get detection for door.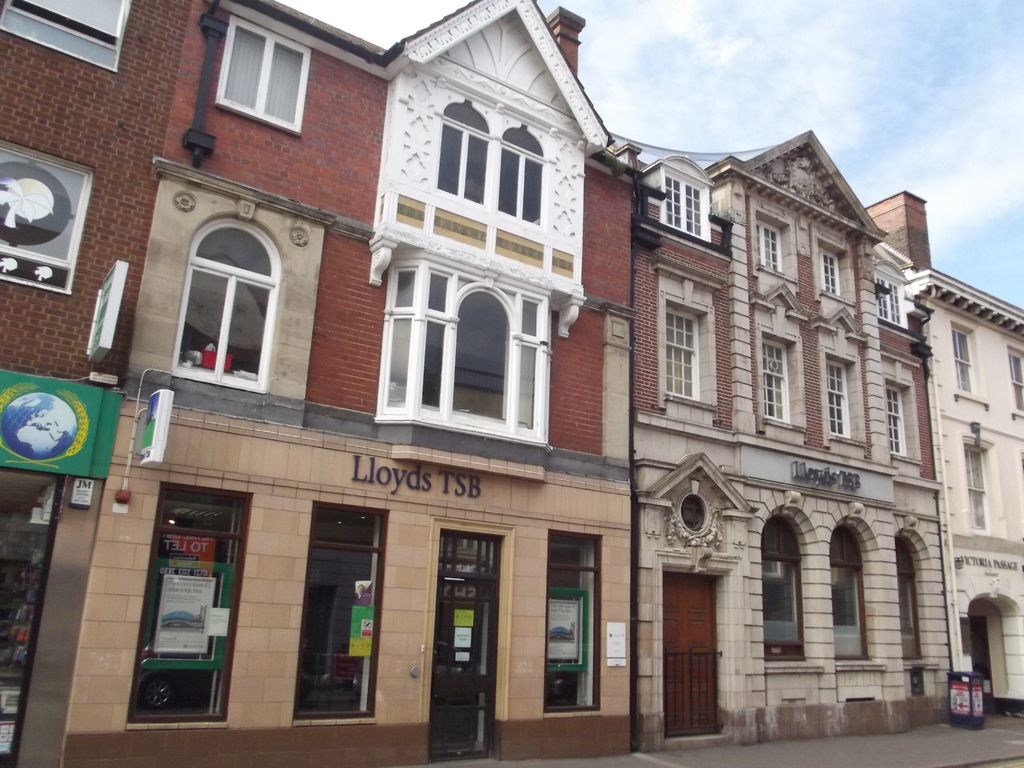
Detection: bbox=(428, 579, 495, 761).
